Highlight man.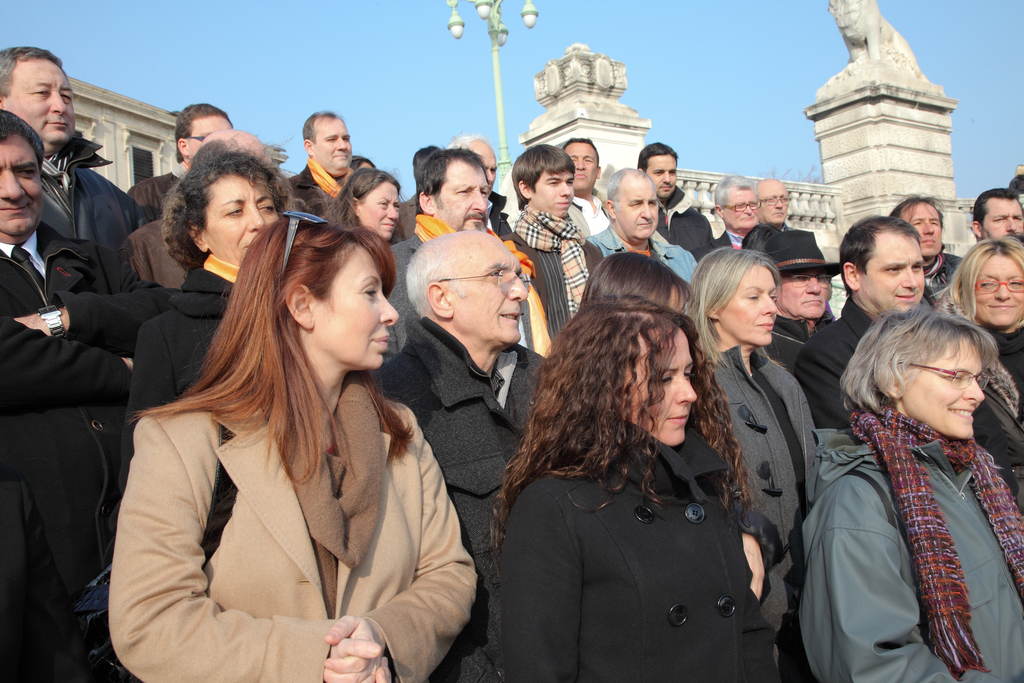
Highlighted region: (694,172,759,270).
